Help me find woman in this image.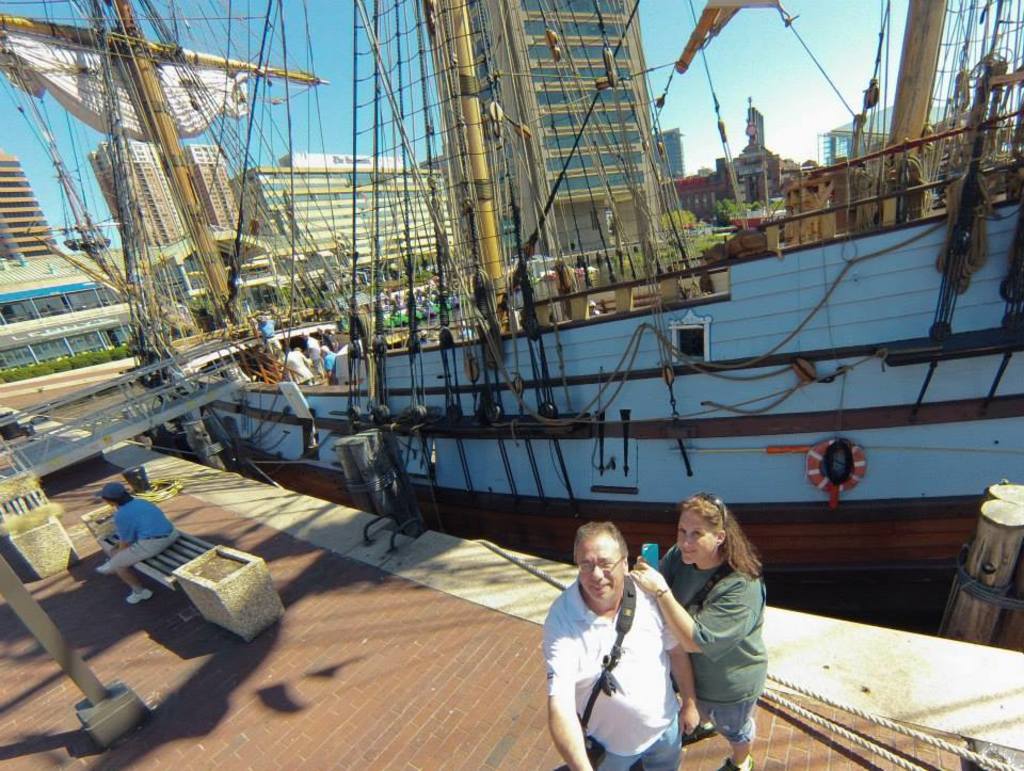
Found it: [x1=646, y1=499, x2=783, y2=768].
